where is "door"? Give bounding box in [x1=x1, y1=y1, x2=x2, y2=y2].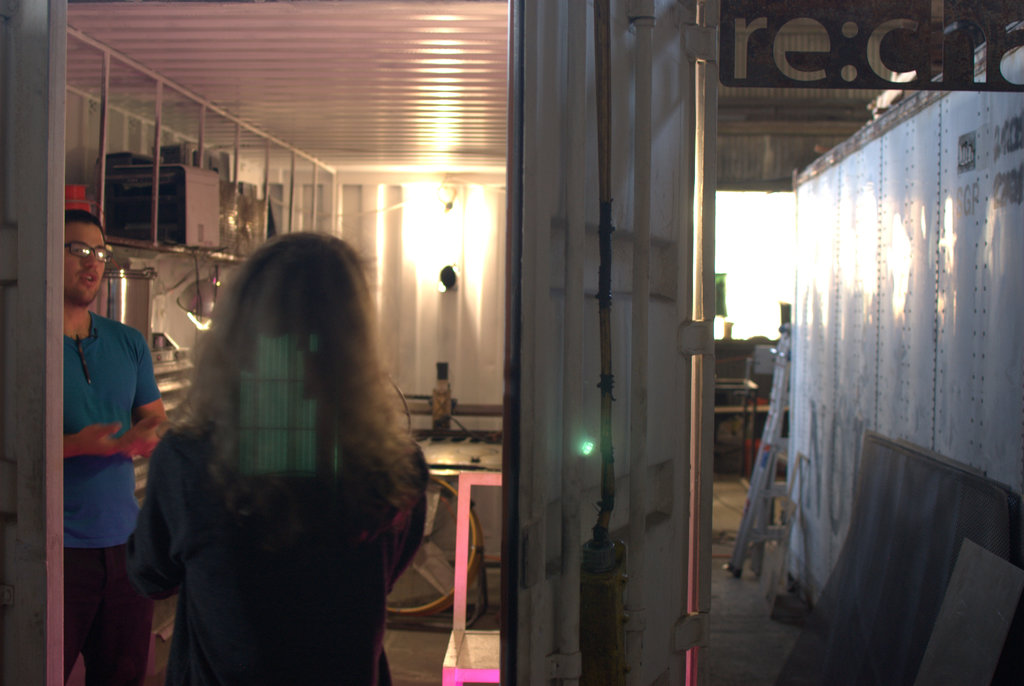
[x1=0, y1=0, x2=63, y2=682].
